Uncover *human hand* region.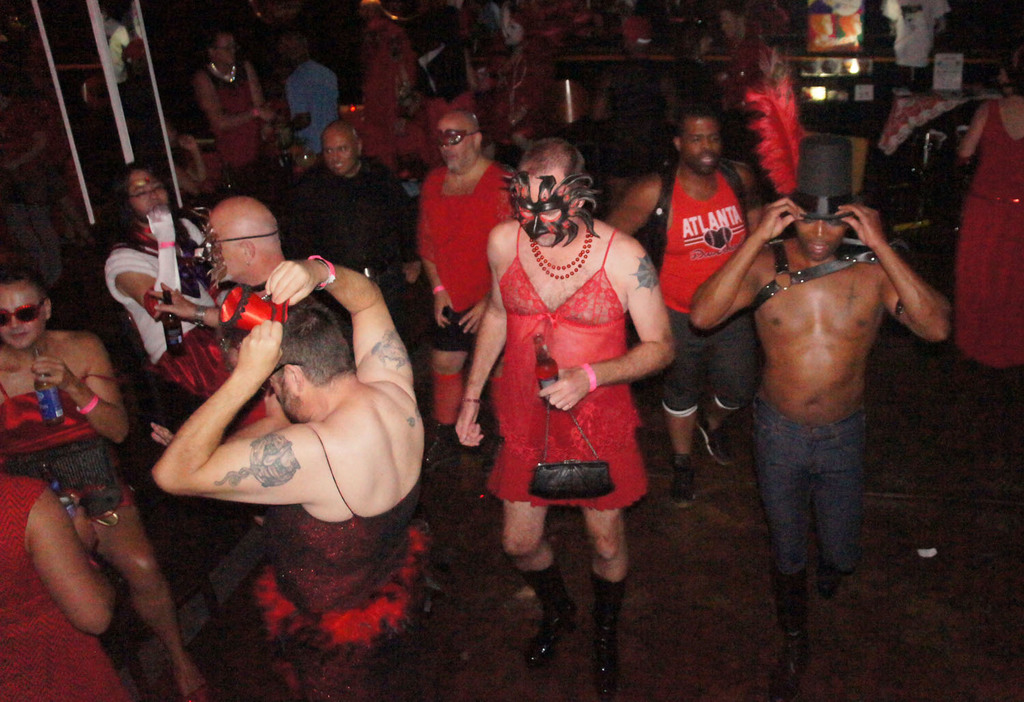
Uncovered: {"x1": 390, "y1": 119, "x2": 406, "y2": 139}.
